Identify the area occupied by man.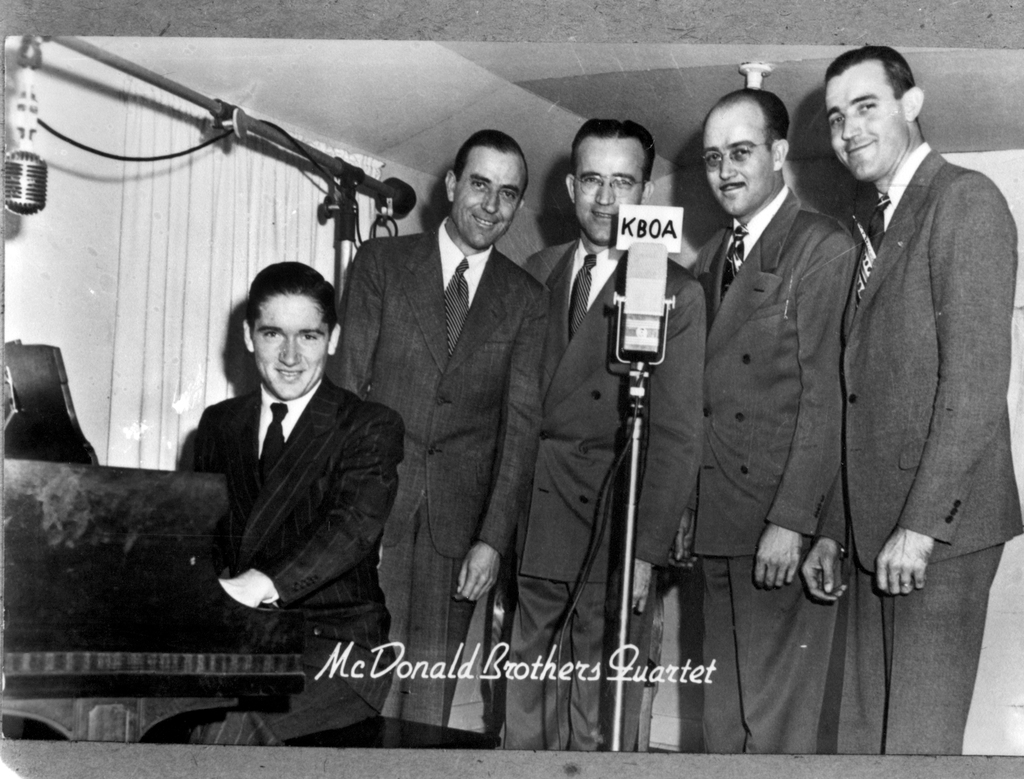
Area: crop(169, 234, 410, 700).
